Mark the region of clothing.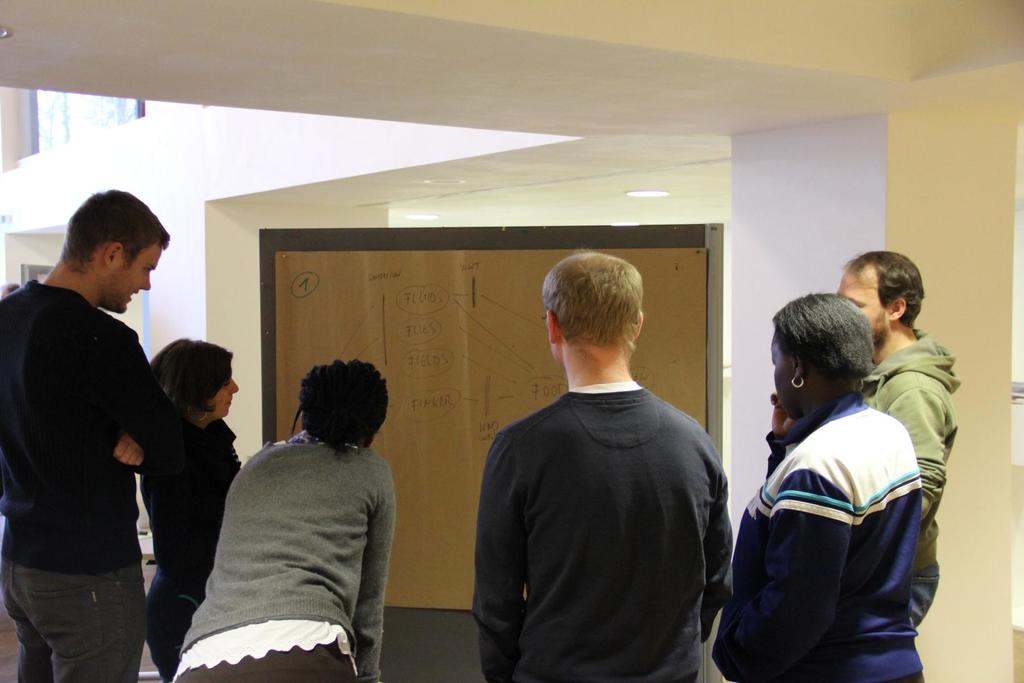
Region: (left=862, top=325, right=959, bottom=630).
